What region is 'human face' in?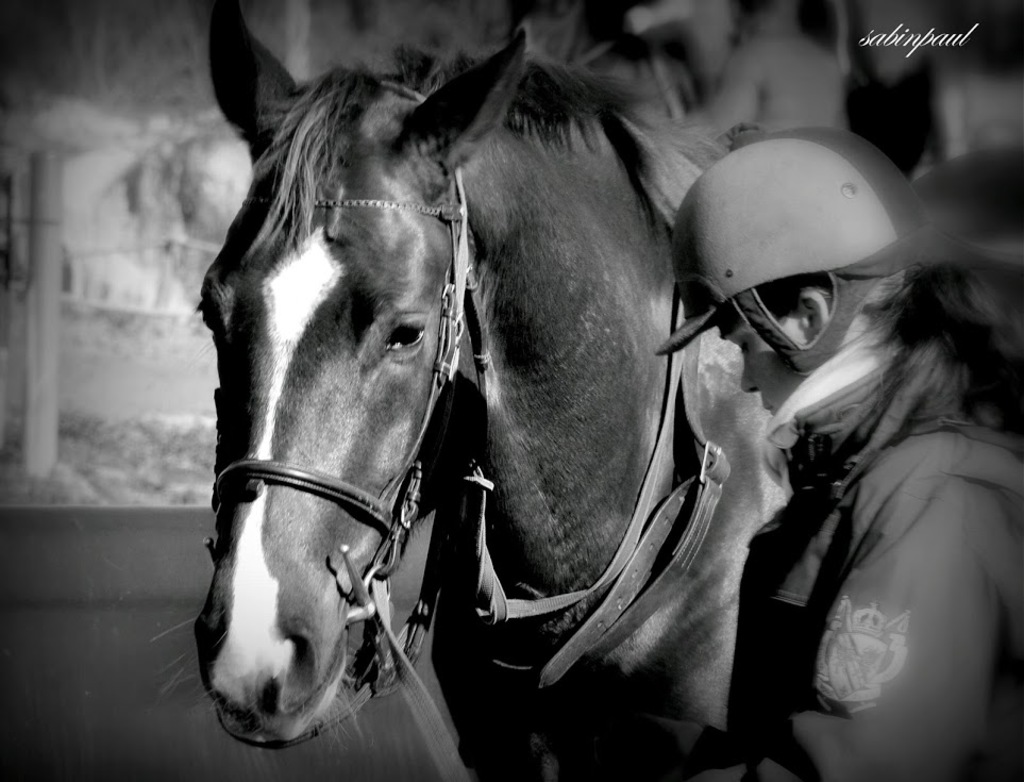
[716,311,806,419].
